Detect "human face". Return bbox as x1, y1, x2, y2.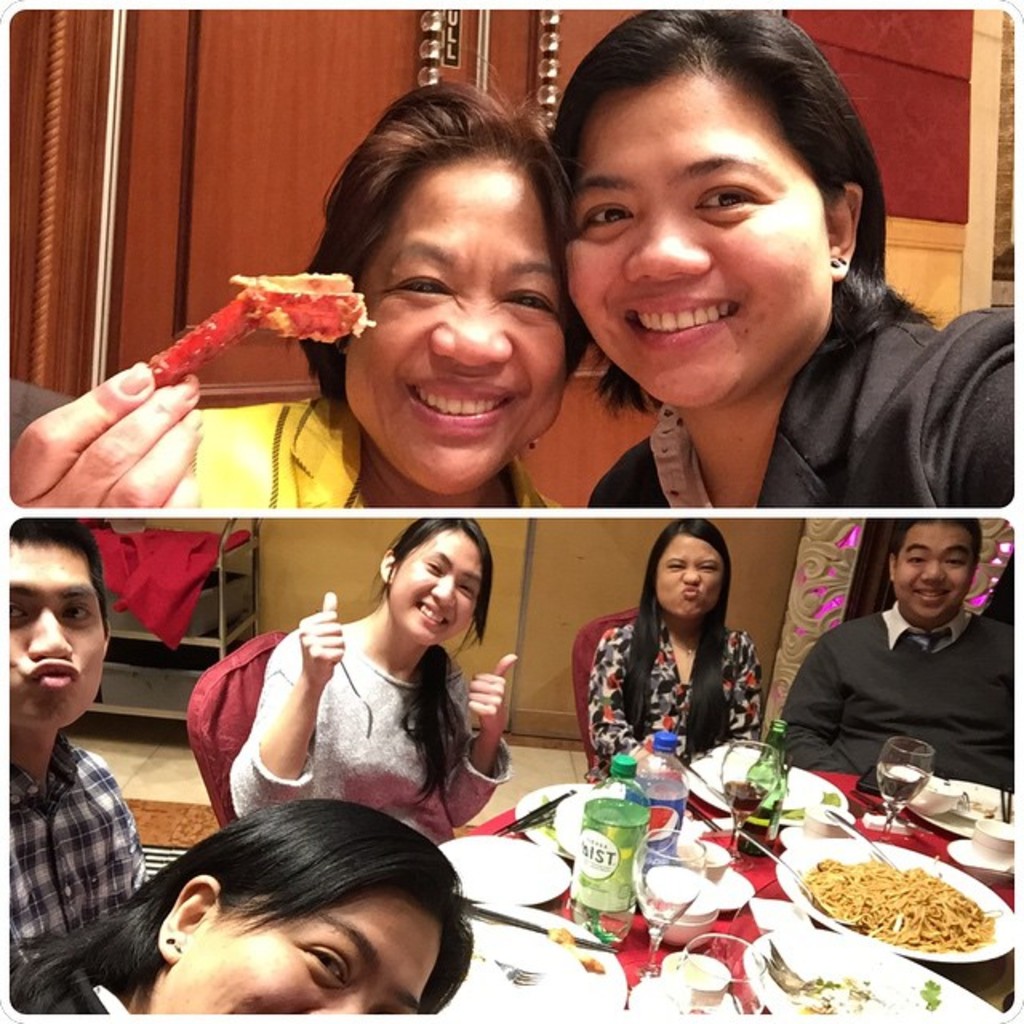
656, 528, 728, 619.
